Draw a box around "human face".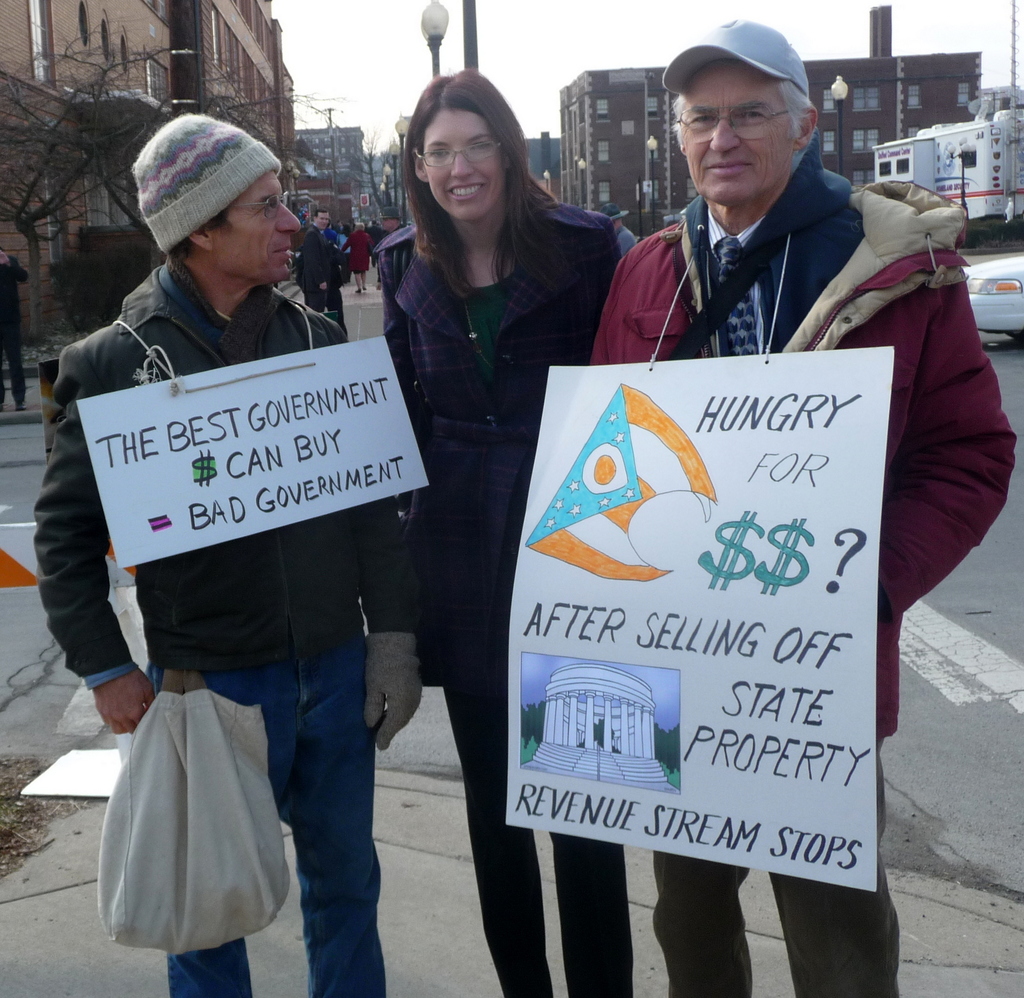
426:102:504:219.
